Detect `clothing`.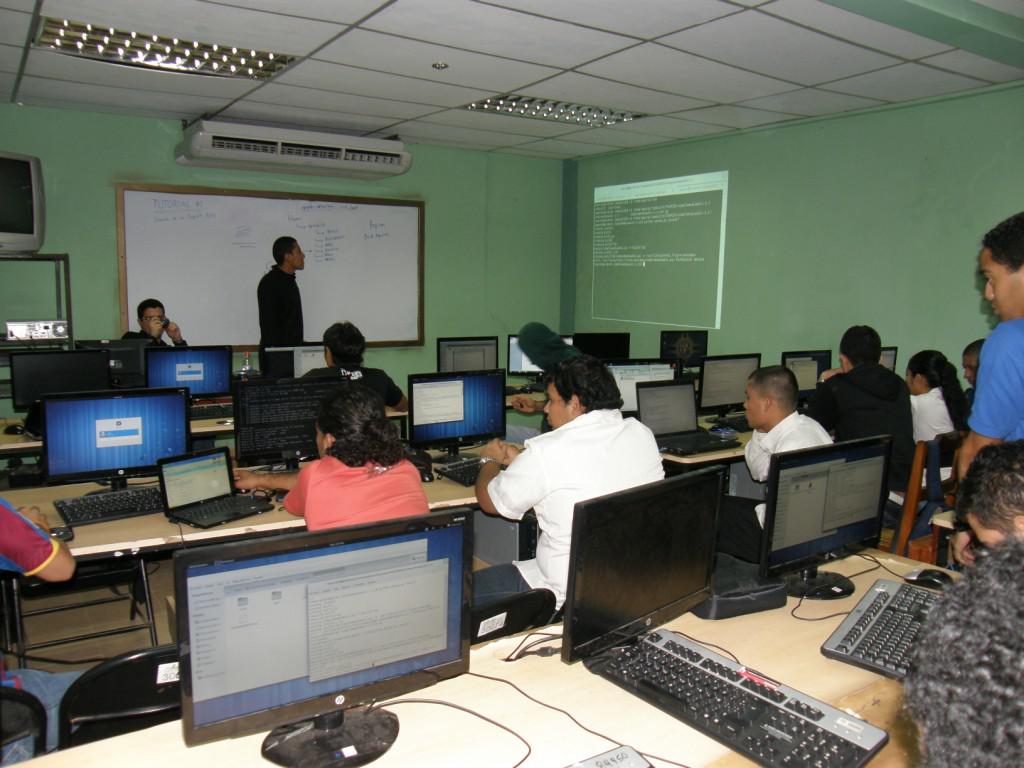
Detected at 275:446:436:530.
